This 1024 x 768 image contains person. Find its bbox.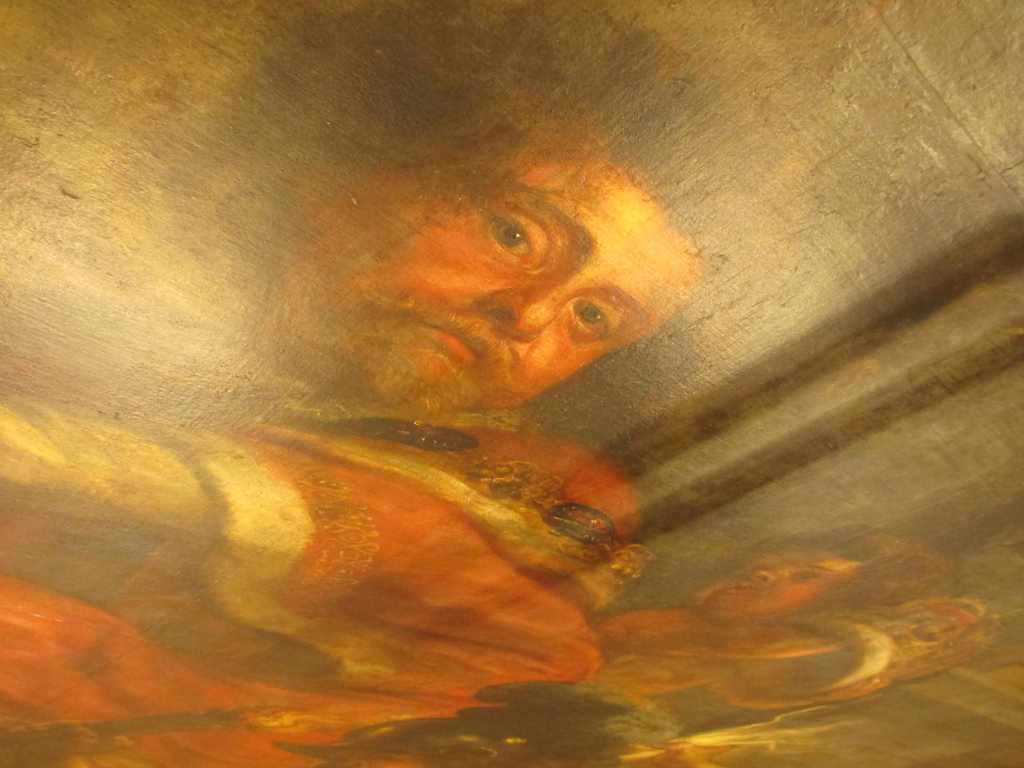
[left=63, top=36, right=854, bottom=730].
